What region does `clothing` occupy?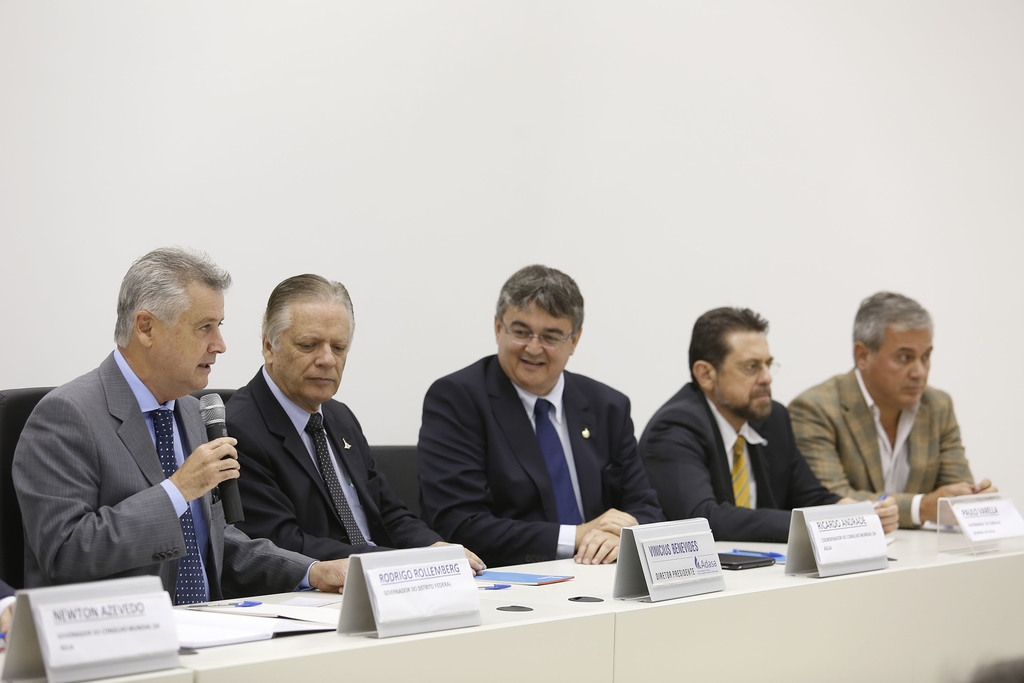
218:373:444:552.
